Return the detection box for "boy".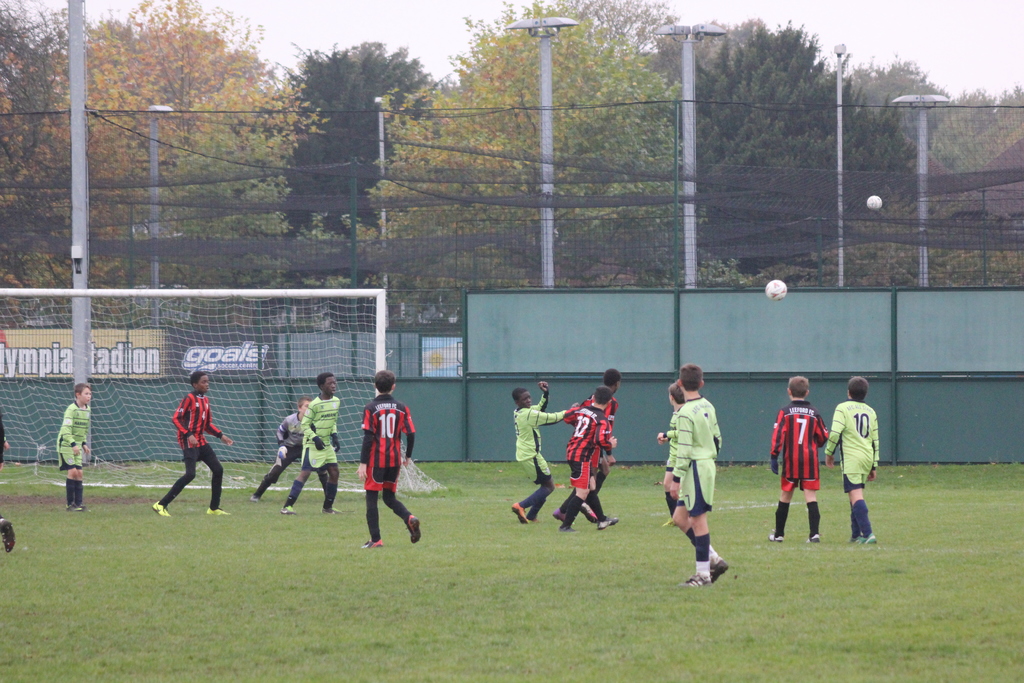
[670,364,723,583].
